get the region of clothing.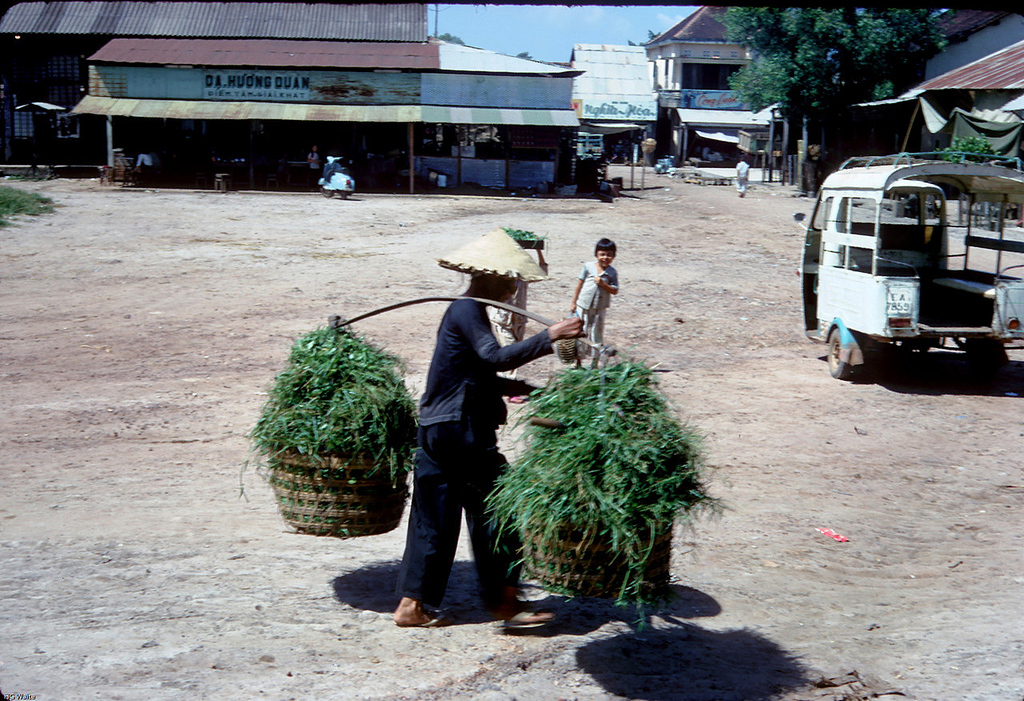
[x1=382, y1=234, x2=553, y2=619].
